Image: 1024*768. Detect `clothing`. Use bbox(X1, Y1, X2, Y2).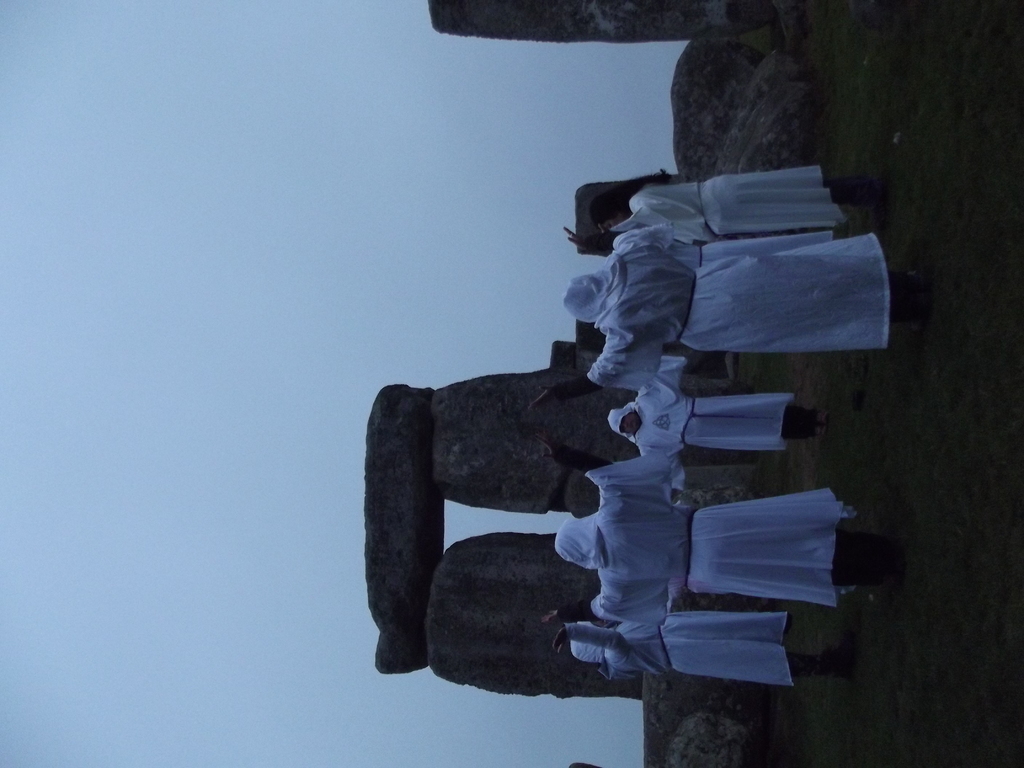
bbox(570, 164, 890, 691).
